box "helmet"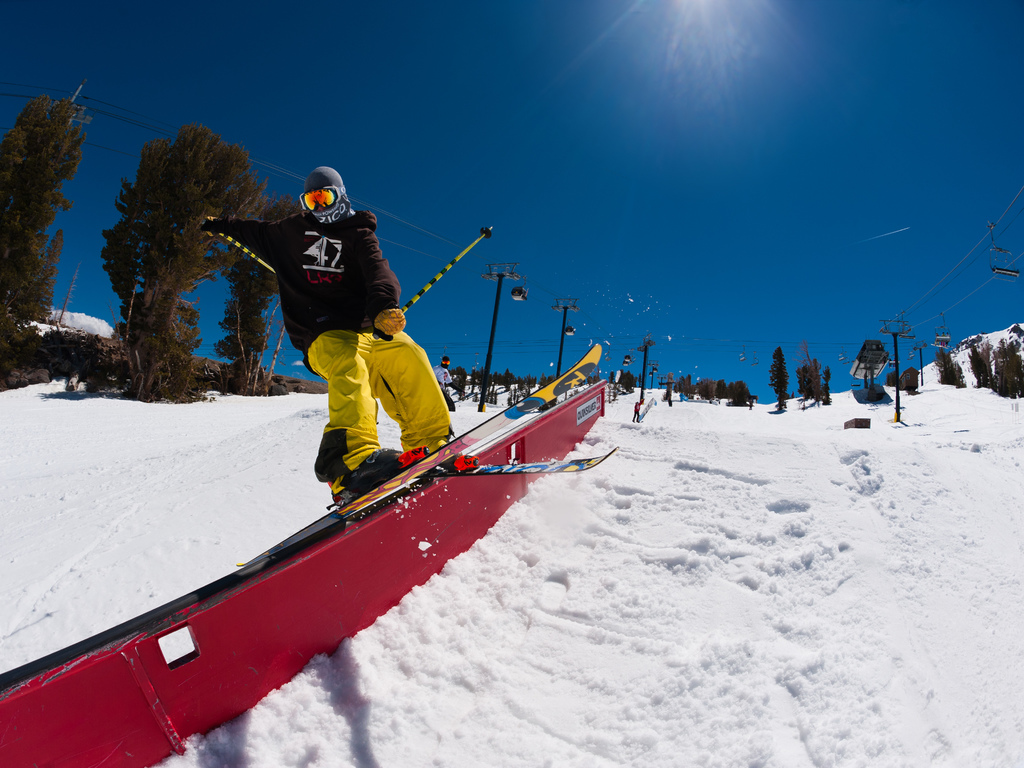
bbox(303, 164, 348, 225)
